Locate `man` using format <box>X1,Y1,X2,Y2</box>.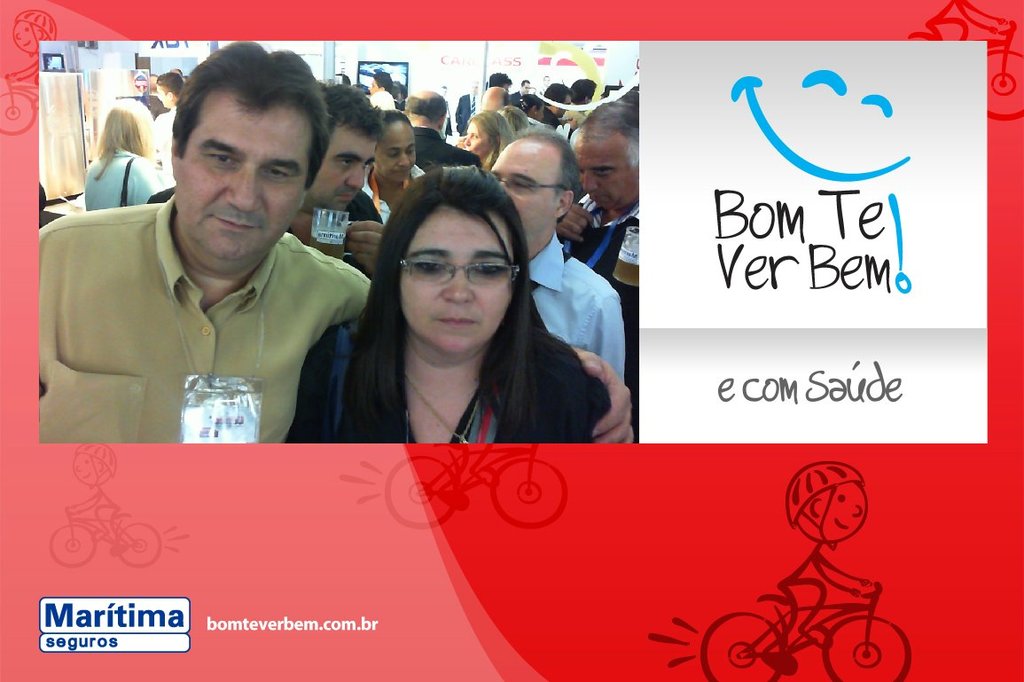
<box>543,82,574,126</box>.
